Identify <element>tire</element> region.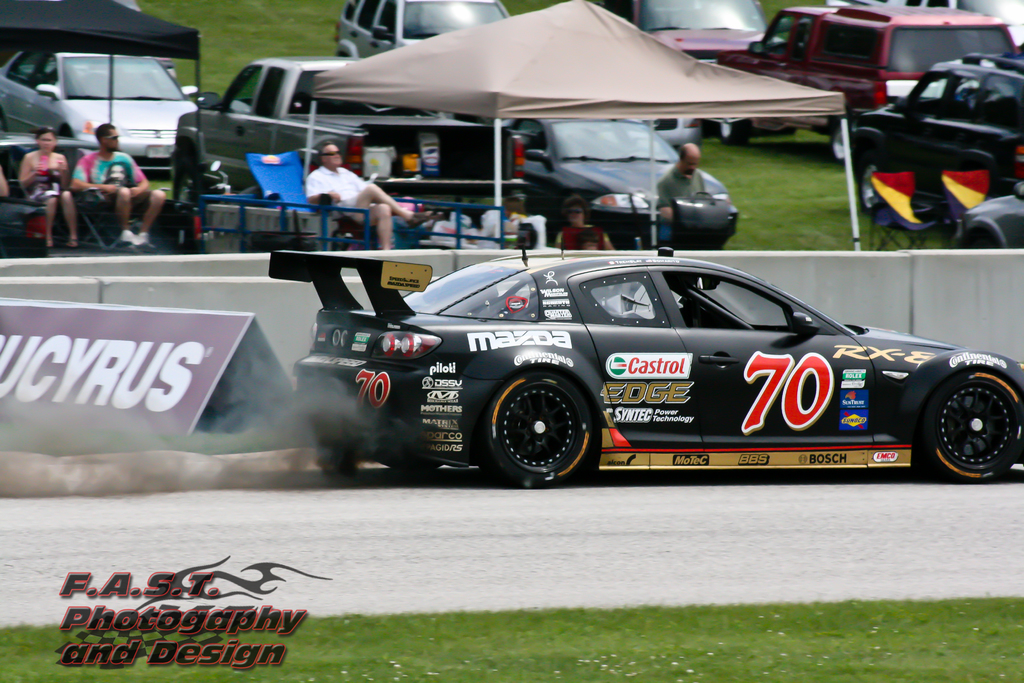
Region: (left=467, top=350, right=611, bottom=481).
